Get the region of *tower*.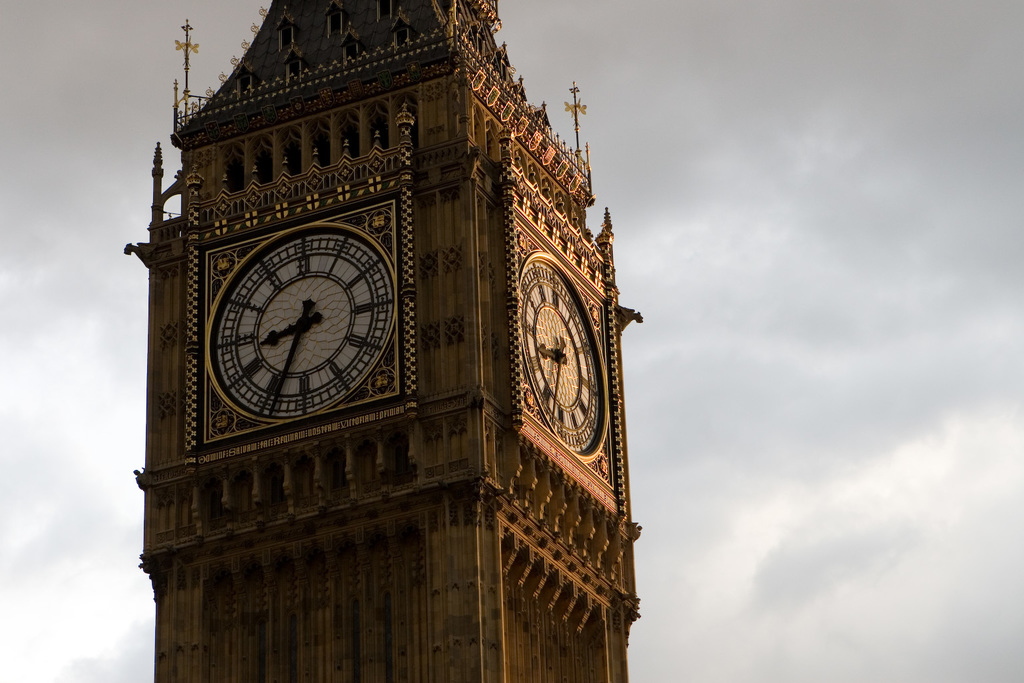
left=131, top=0, right=637, bottom=682.
